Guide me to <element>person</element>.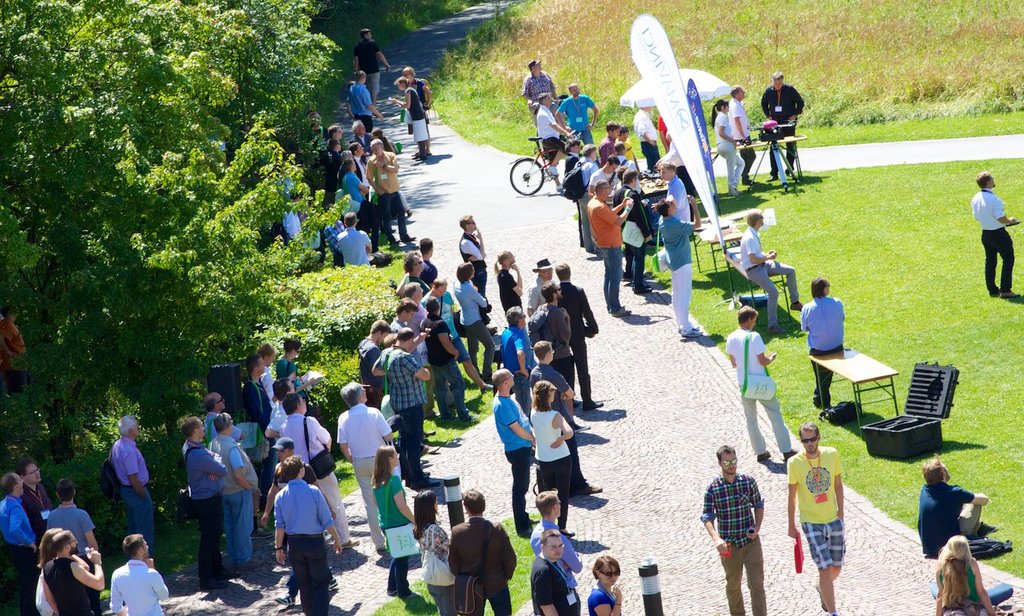
Guidance: box(916, 455, 995, 550).
